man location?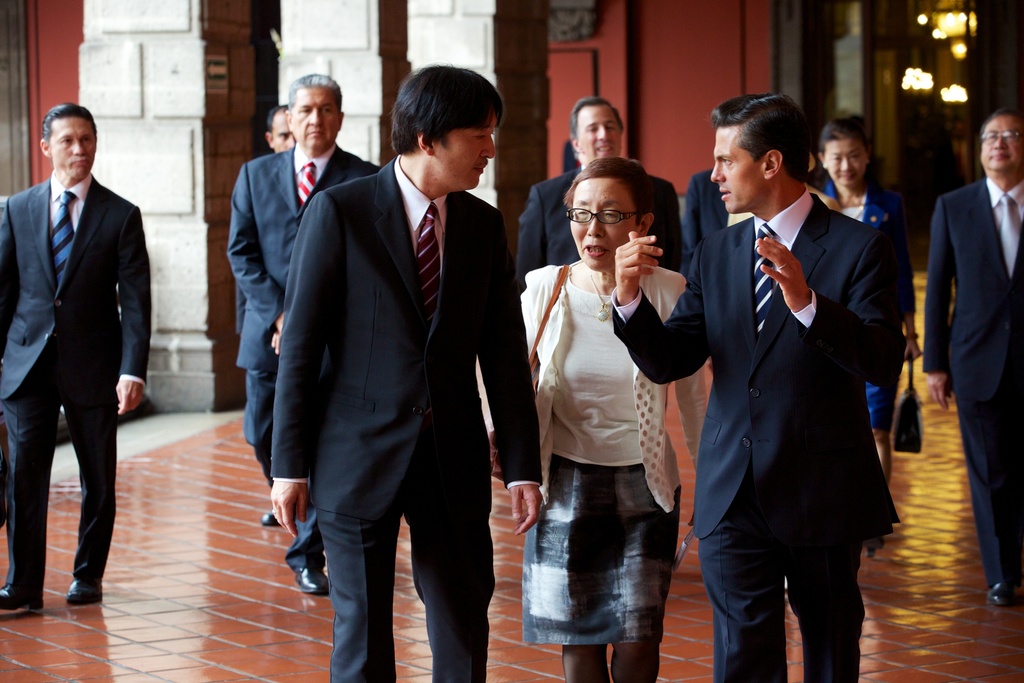
<region>270, 63, 541, 682</region>
